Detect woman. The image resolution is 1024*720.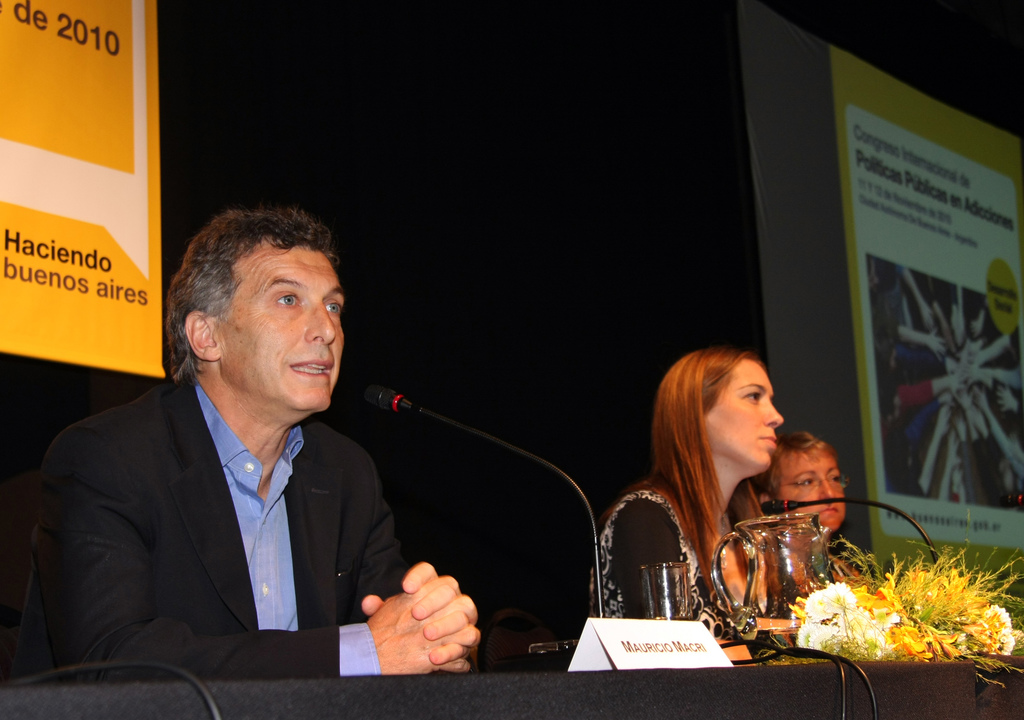
bbox=(611, 374, 828, 621).
